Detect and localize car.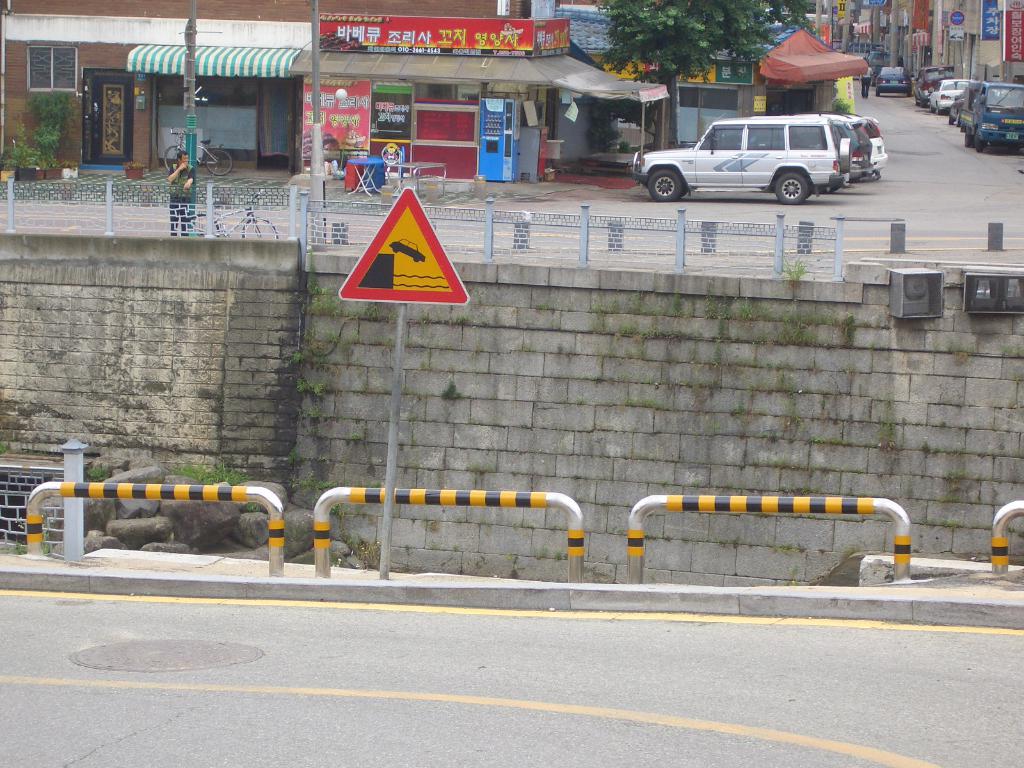
Localized at pyautogui.locateOnScreen(876, 68, 911, 93).
